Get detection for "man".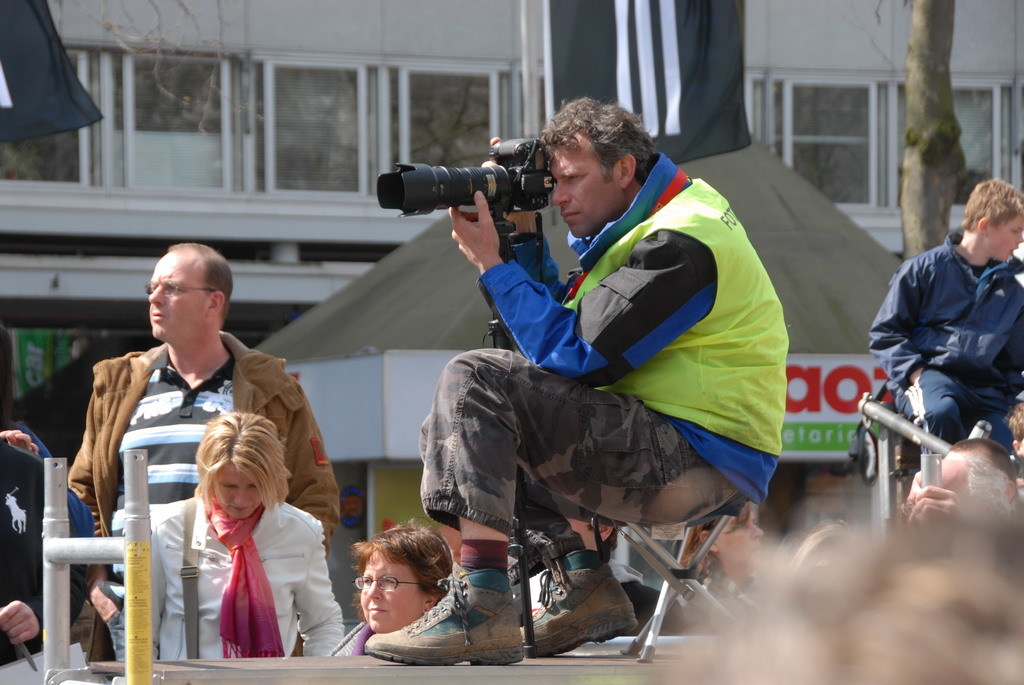
Detection: 49/234/340/607.
